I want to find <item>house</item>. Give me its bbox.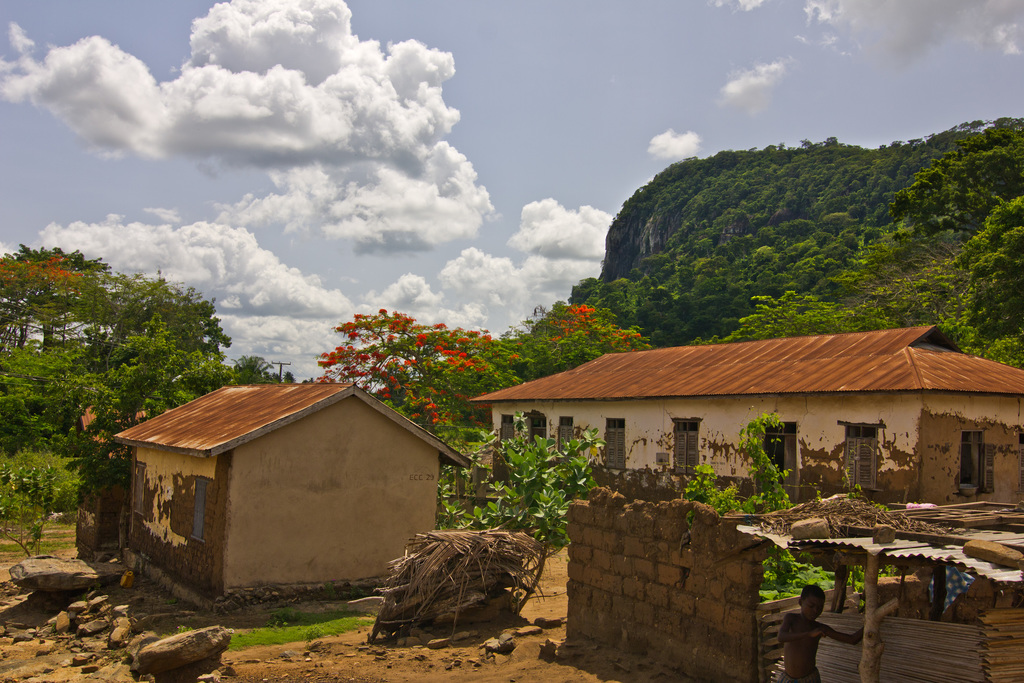
<box>484,317,1006,532</box>.
